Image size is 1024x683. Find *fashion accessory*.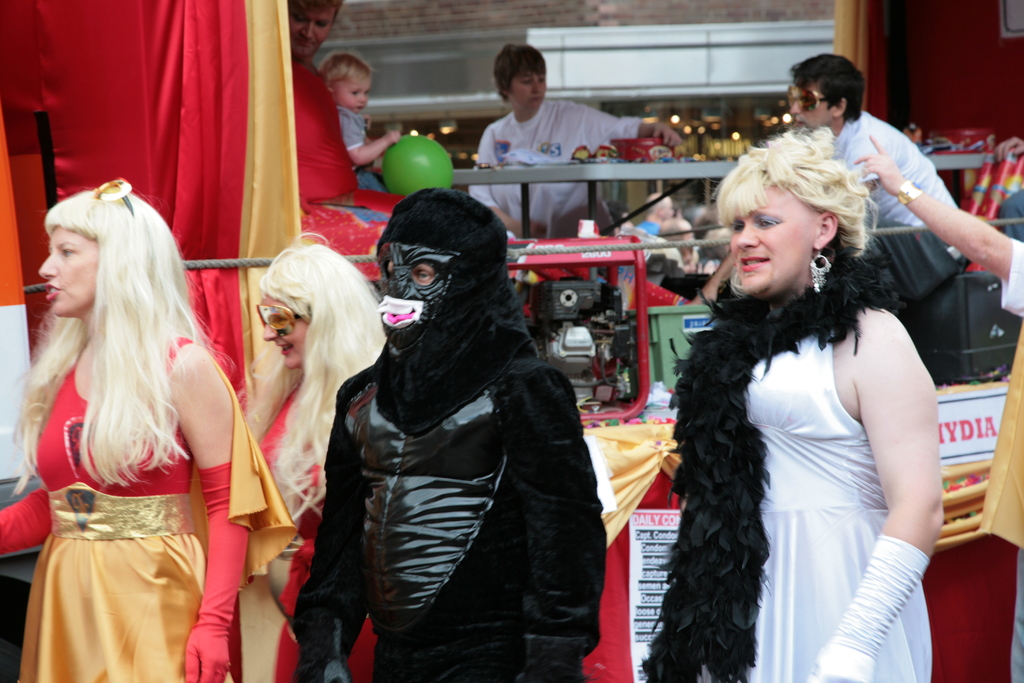
(783,78,833,114).
